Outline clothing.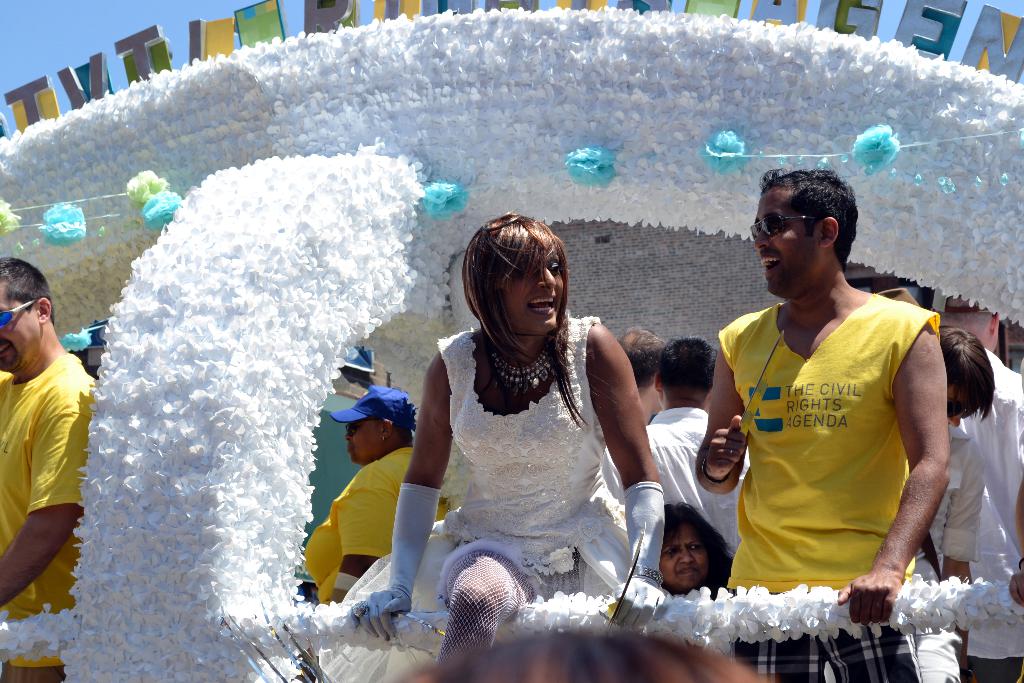
Outline: crop(0, 359, 118, 664).
